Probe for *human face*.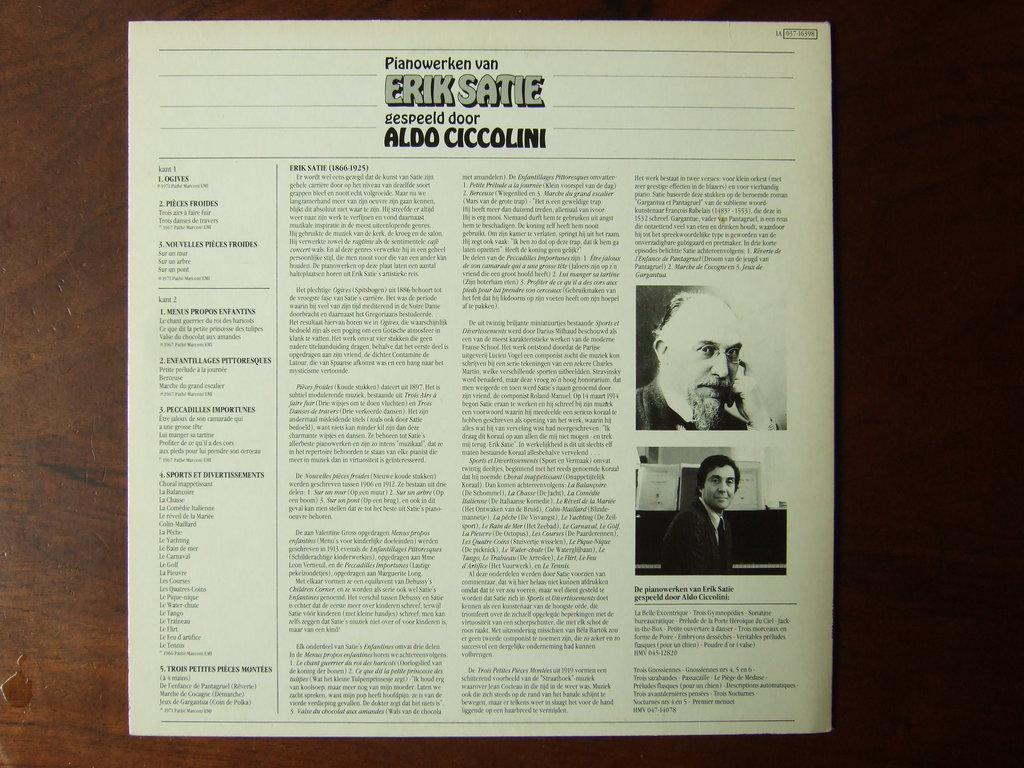
Probe result: rect(666, 304, 744, 410).
